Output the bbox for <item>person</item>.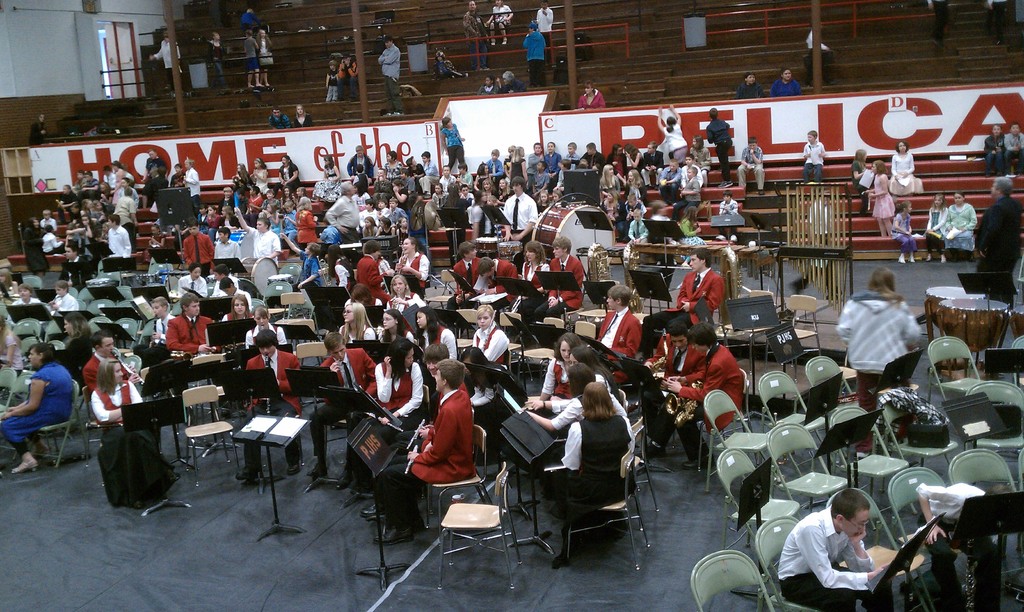
643 316 705 455.
